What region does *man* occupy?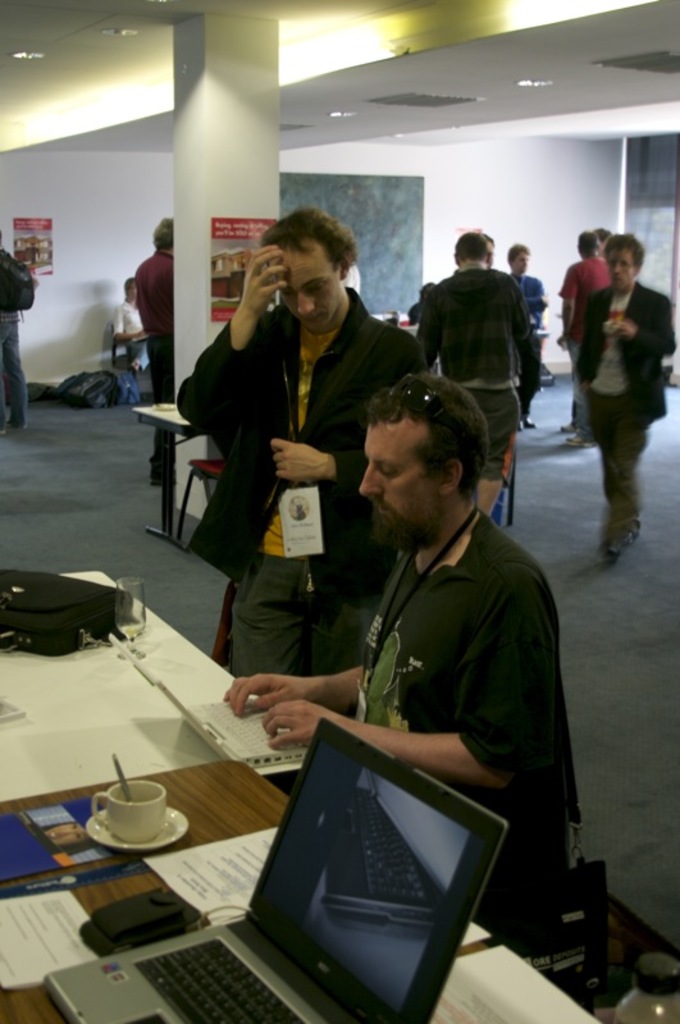
bbox(571, 233, 679, 562).
